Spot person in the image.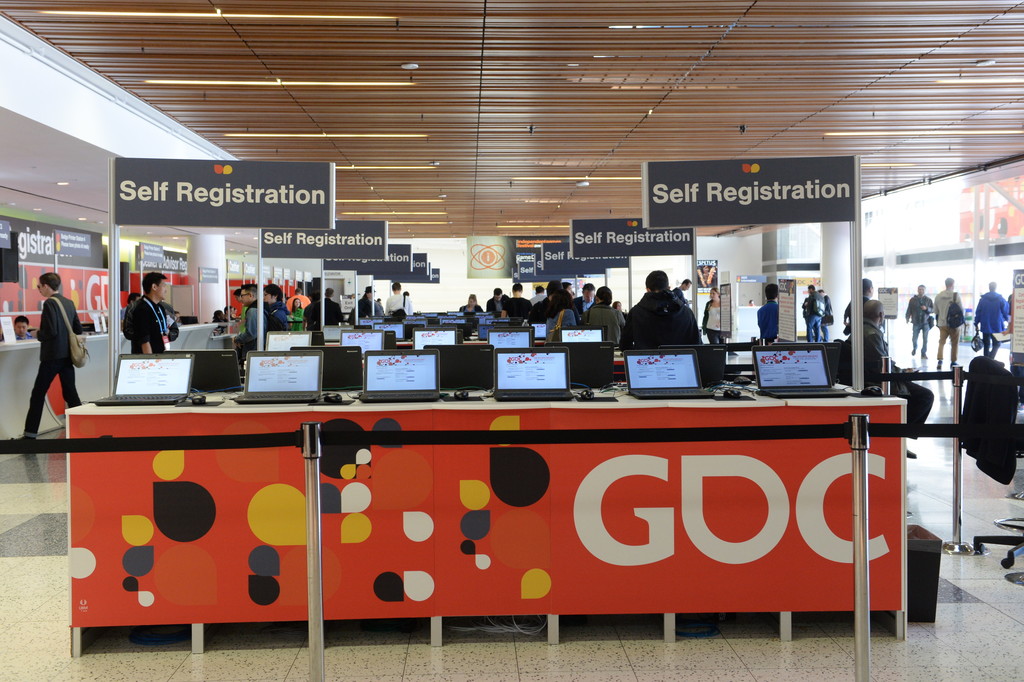
person found at {"x1": 378, "y1": 282, "x2": 409, "y2": 315}.
